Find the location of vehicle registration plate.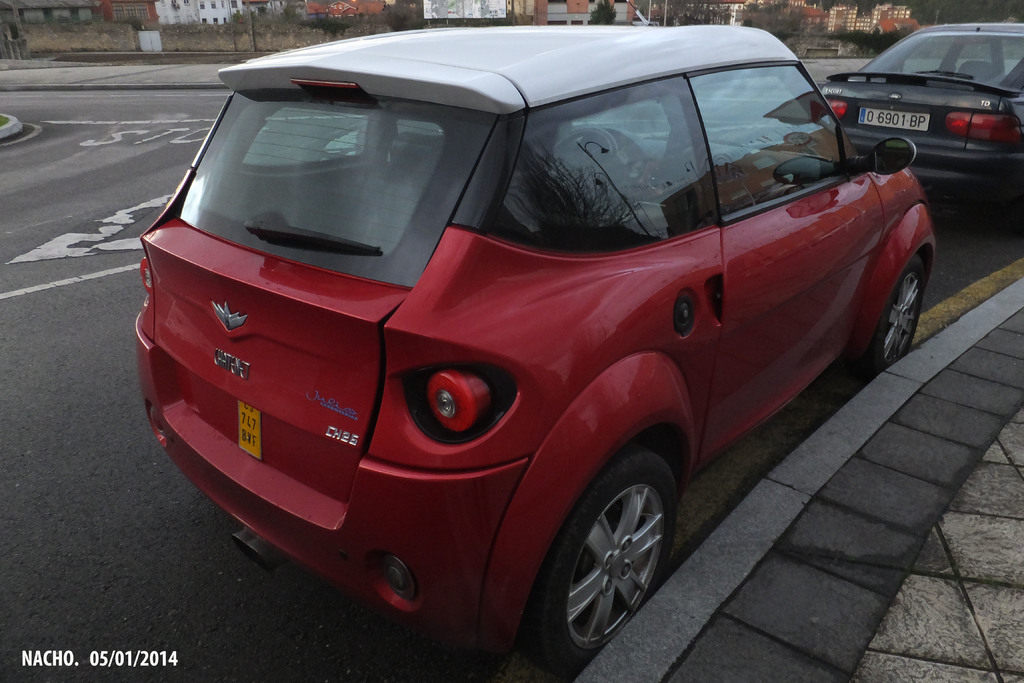
Location: bbox=(237, 397, 263, 459).
